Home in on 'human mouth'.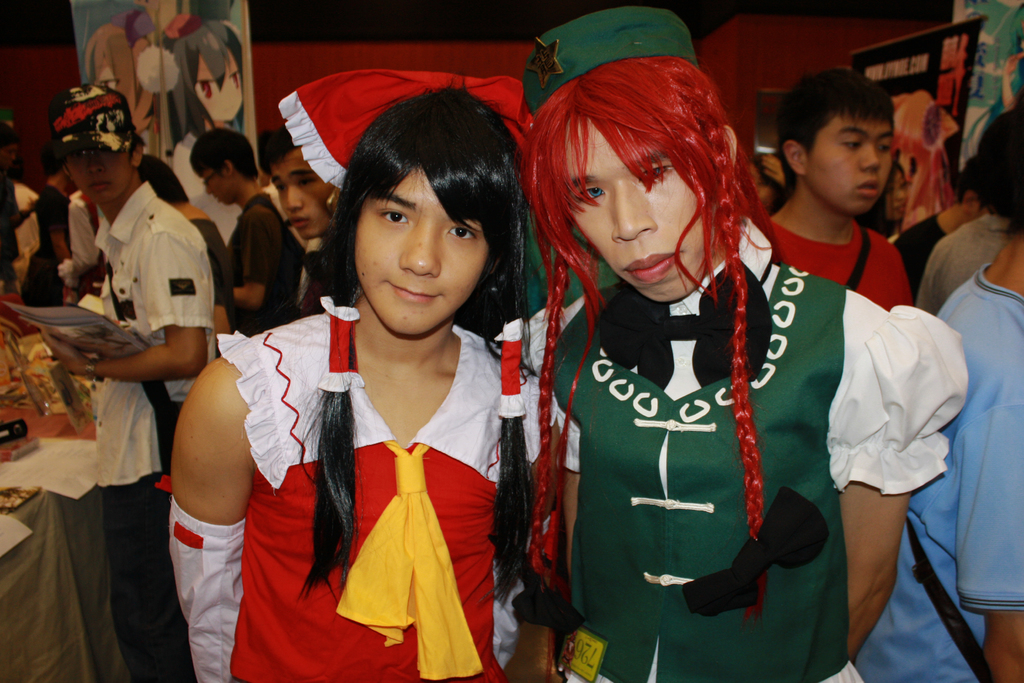
Homed in at [x1=84, y1=186, x2=115, y2=194].
